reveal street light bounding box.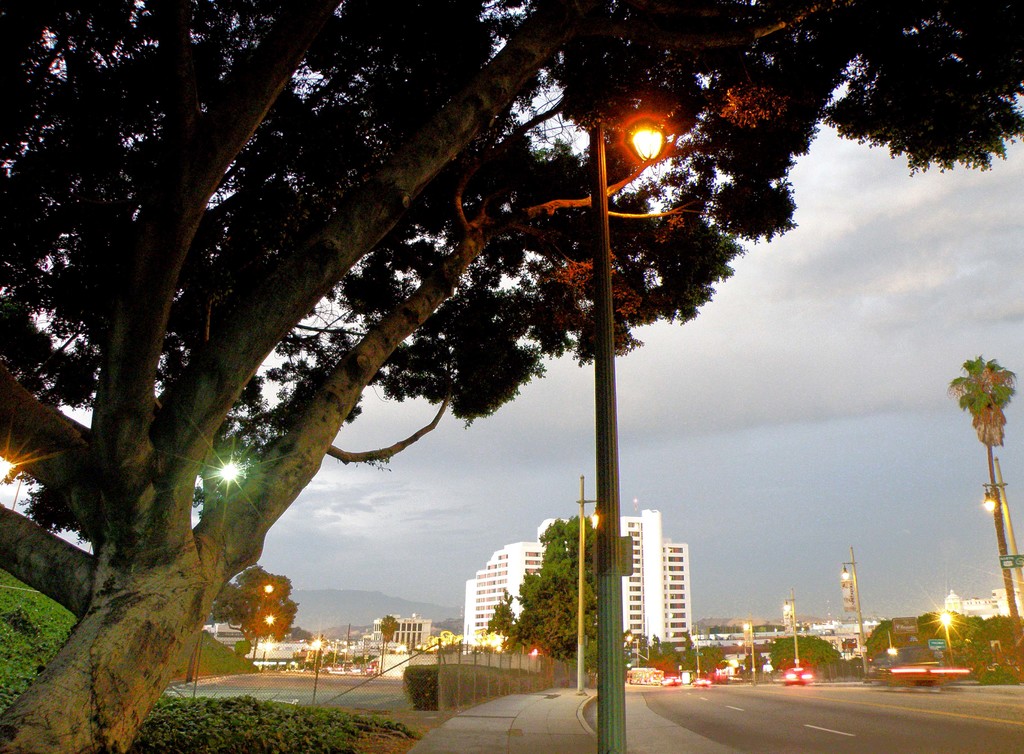
Revealed: box=[622, 634, 641, 662].
